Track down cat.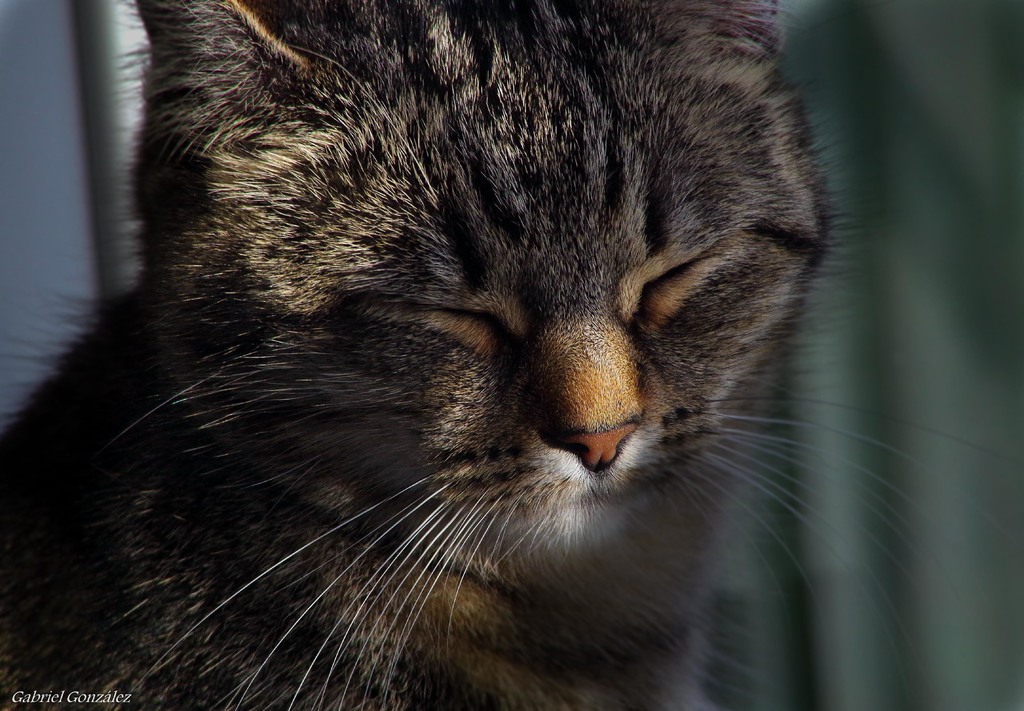
Tracked to BBox(0, 1, 1023, 710).
